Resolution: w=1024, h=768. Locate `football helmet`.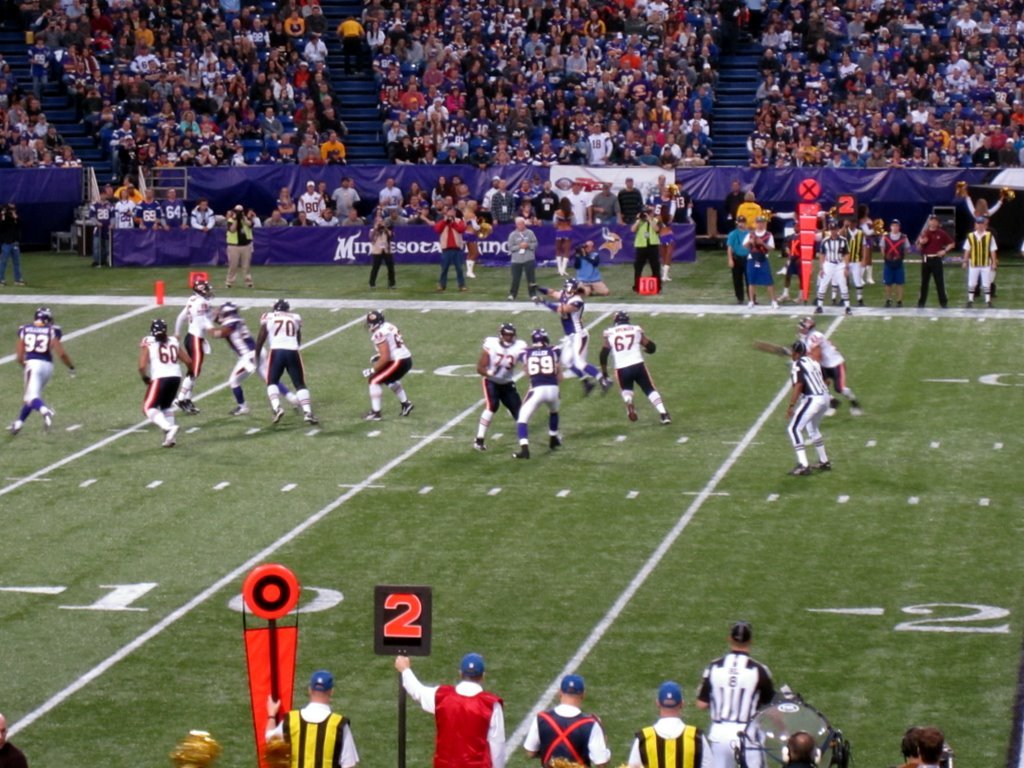
bbox=(196, 278, 211, 297).
